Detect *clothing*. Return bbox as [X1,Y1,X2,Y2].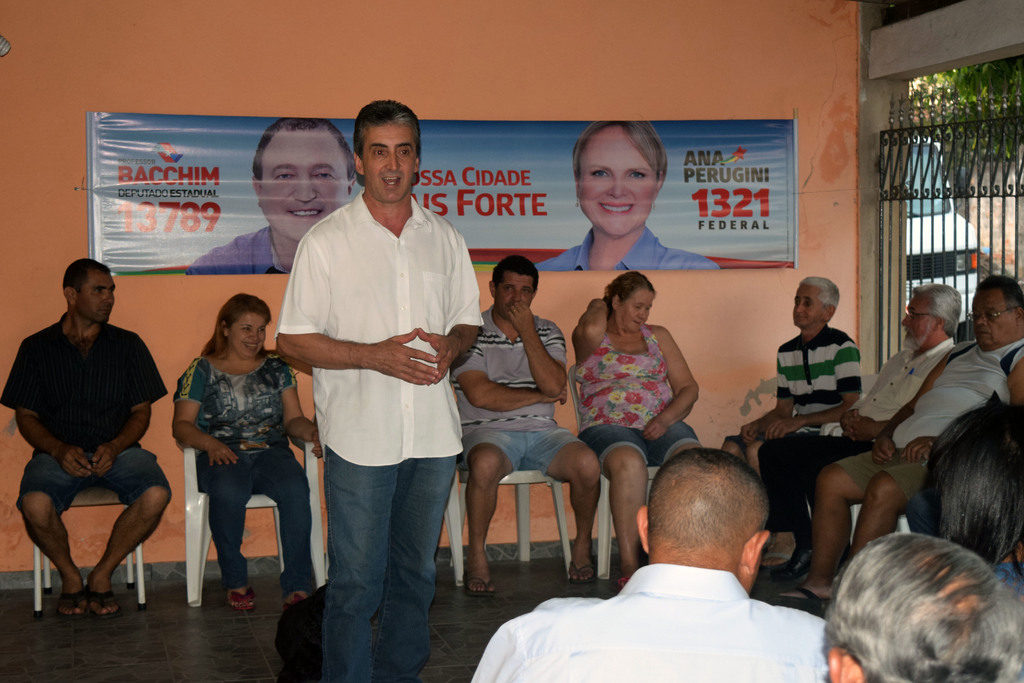
[189,224,291,273].
